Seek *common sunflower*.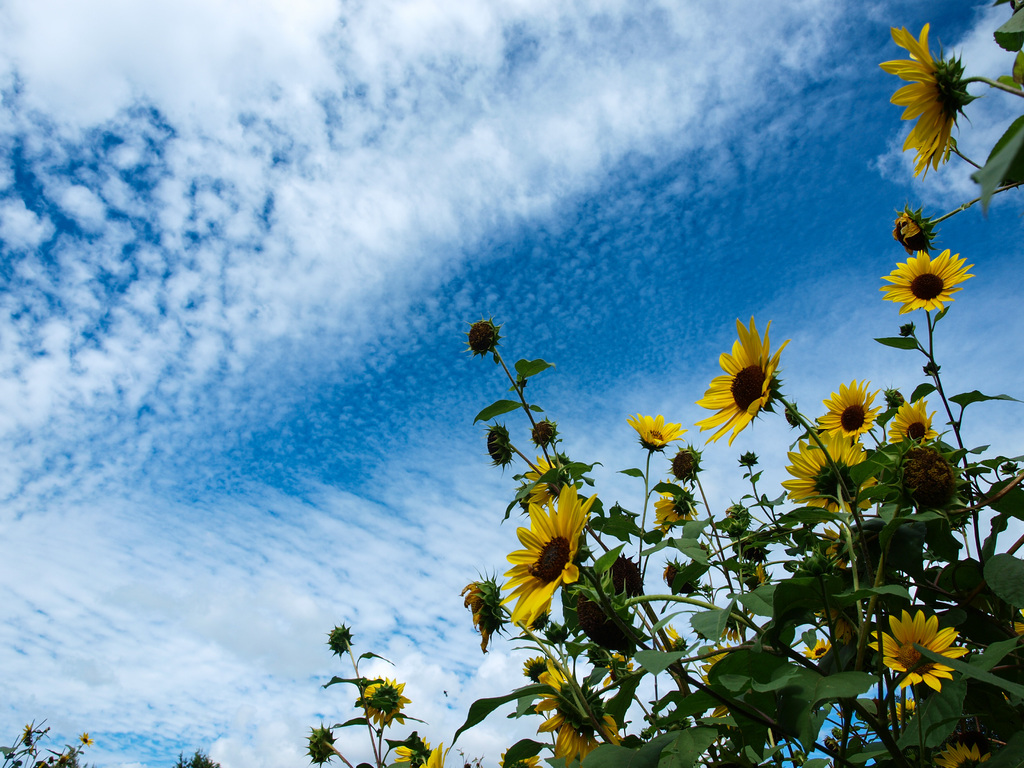
<region>397, 726, 440, 767</region>.
